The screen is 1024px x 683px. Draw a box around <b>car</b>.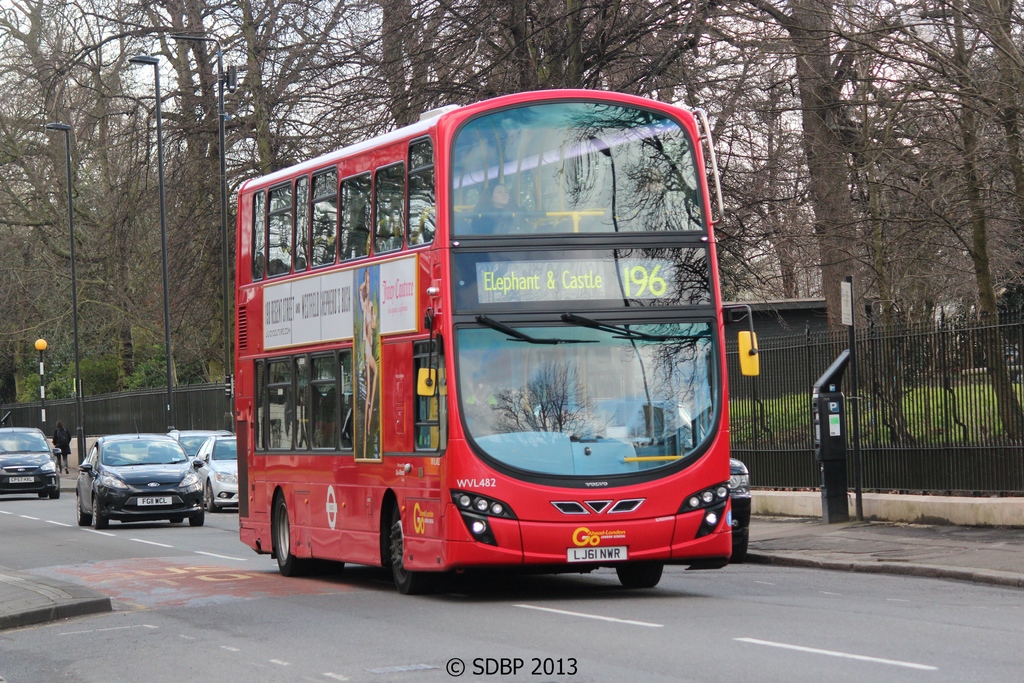
[166, 429, 235, 462].
